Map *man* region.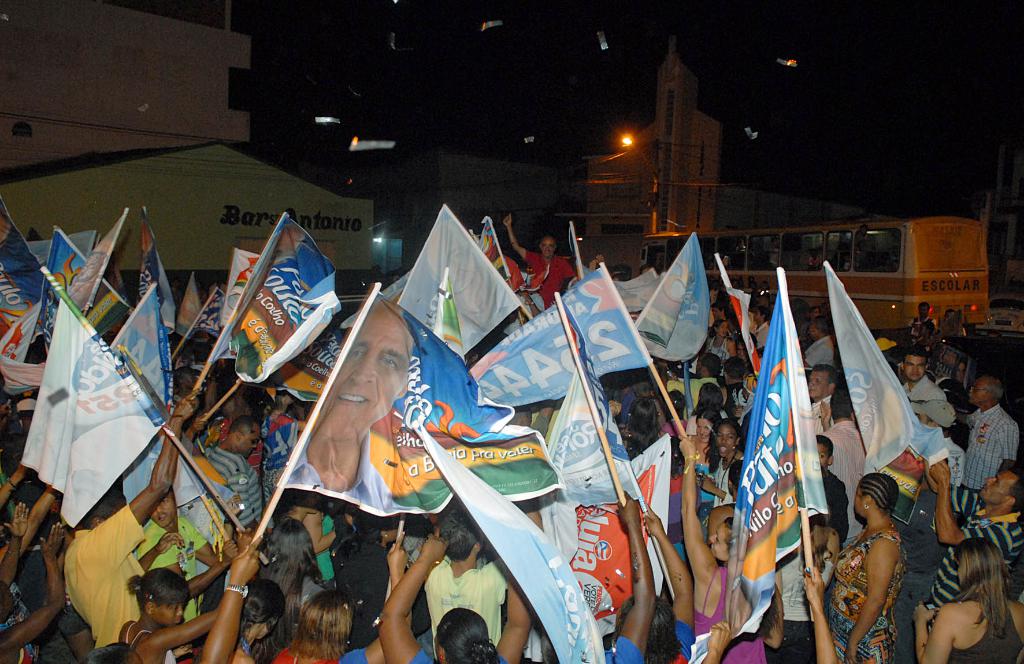
Mapped to bbox=(797, 362, 836, 429).
